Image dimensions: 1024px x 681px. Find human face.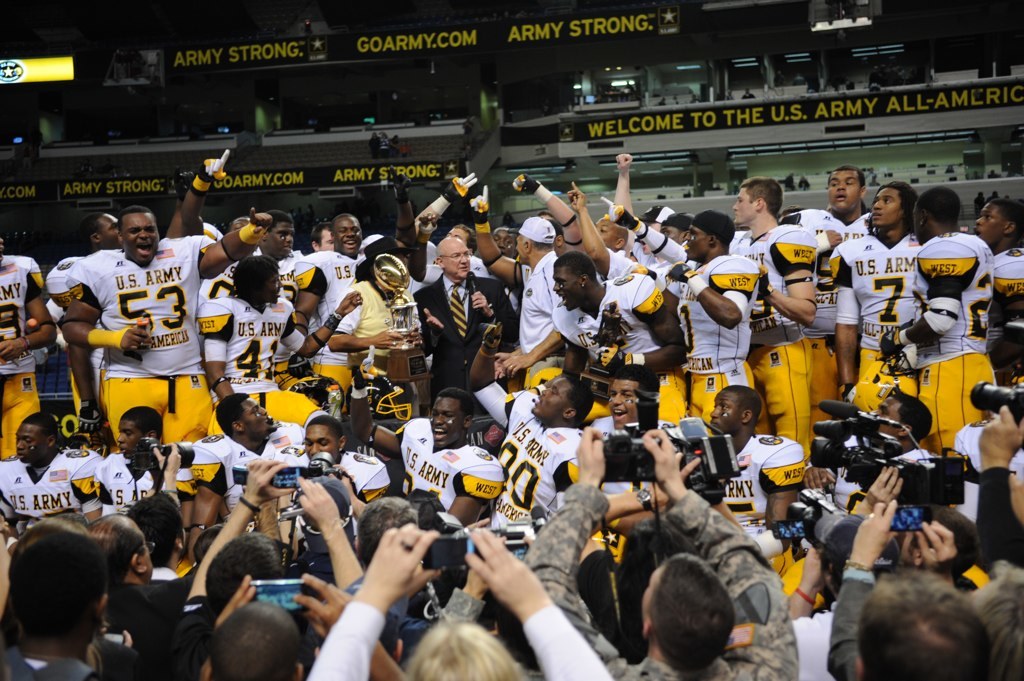
BBox(330, 214, 360, 255).
